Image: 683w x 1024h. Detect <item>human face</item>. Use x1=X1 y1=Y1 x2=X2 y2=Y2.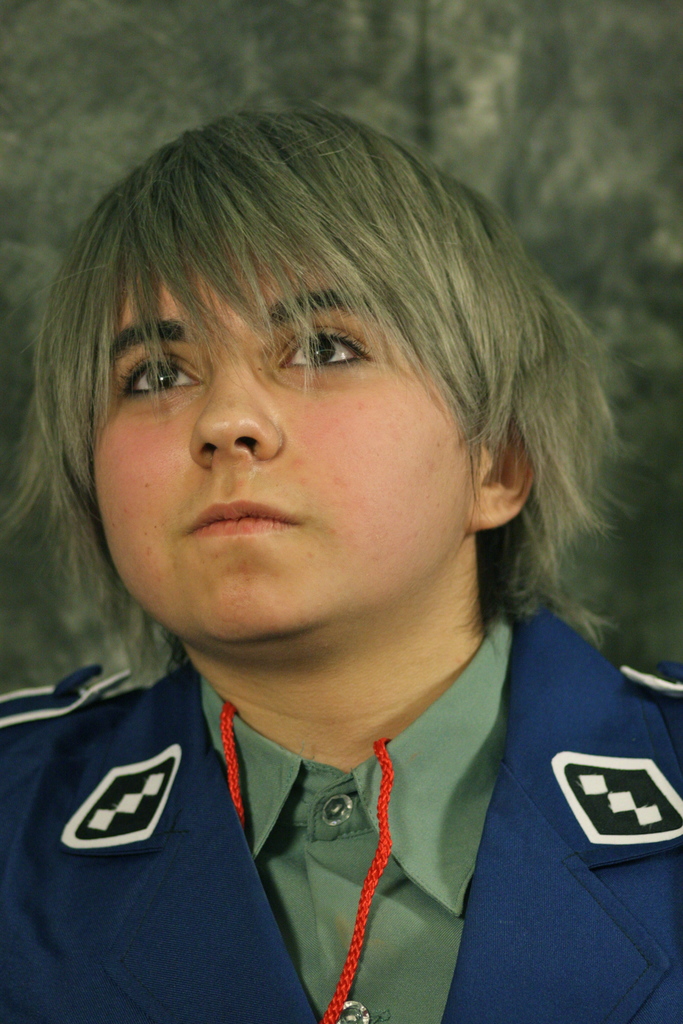
x1=86 y1=206 x2=482 y2=645.
